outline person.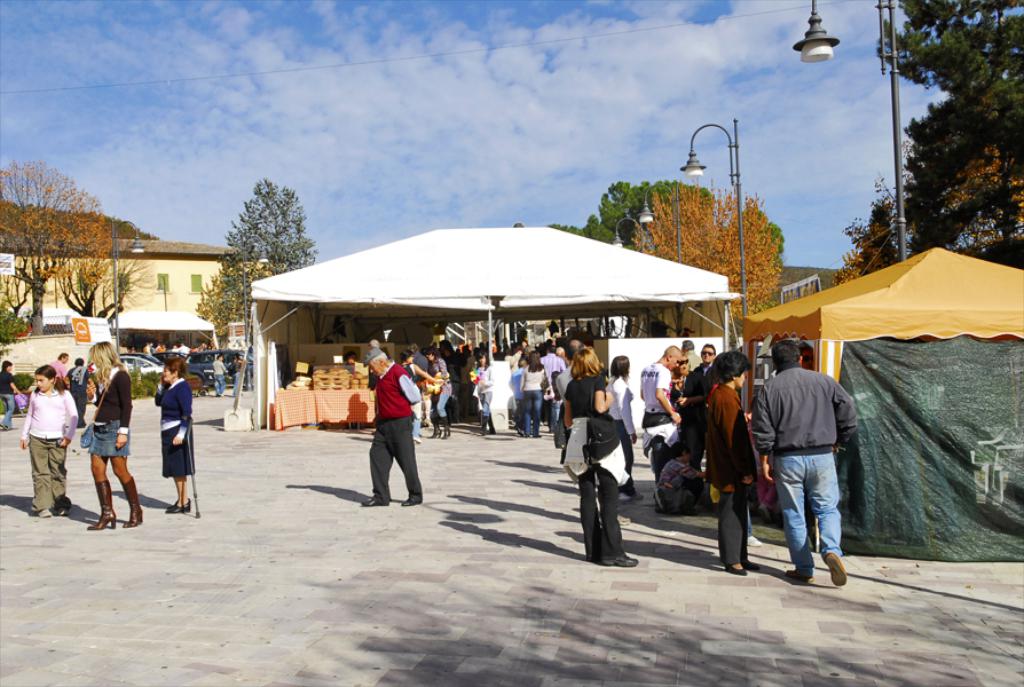
Outline: region(353, 350, 420, 520).
